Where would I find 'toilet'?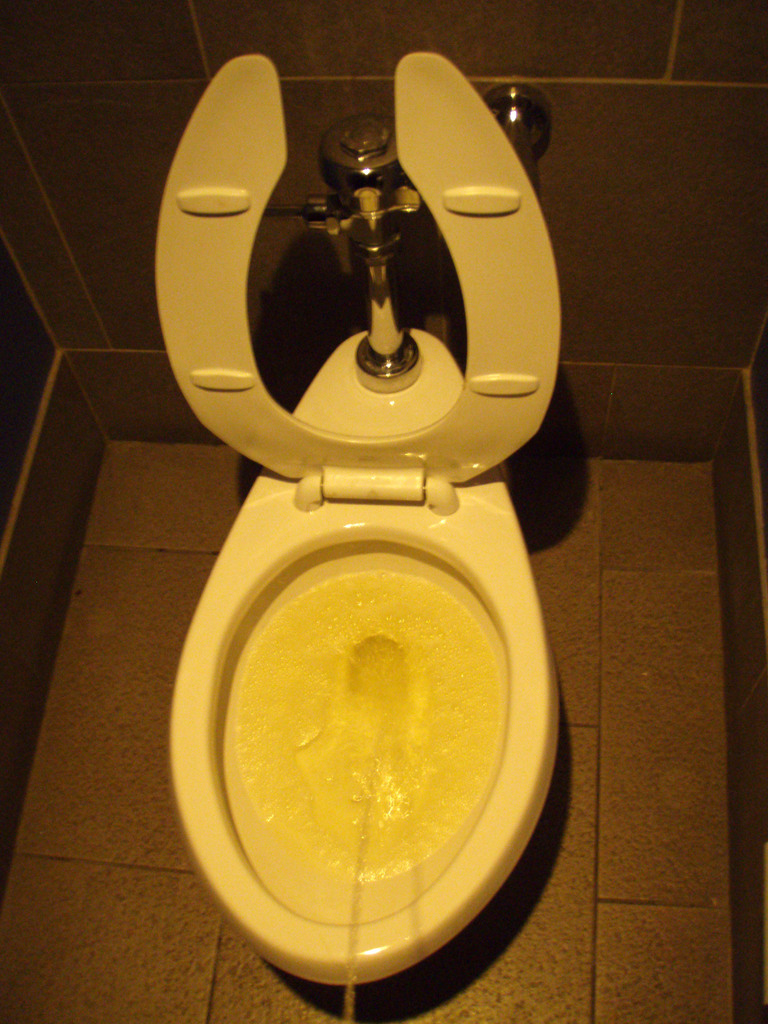
At region(153, 473, 578, 1005).
